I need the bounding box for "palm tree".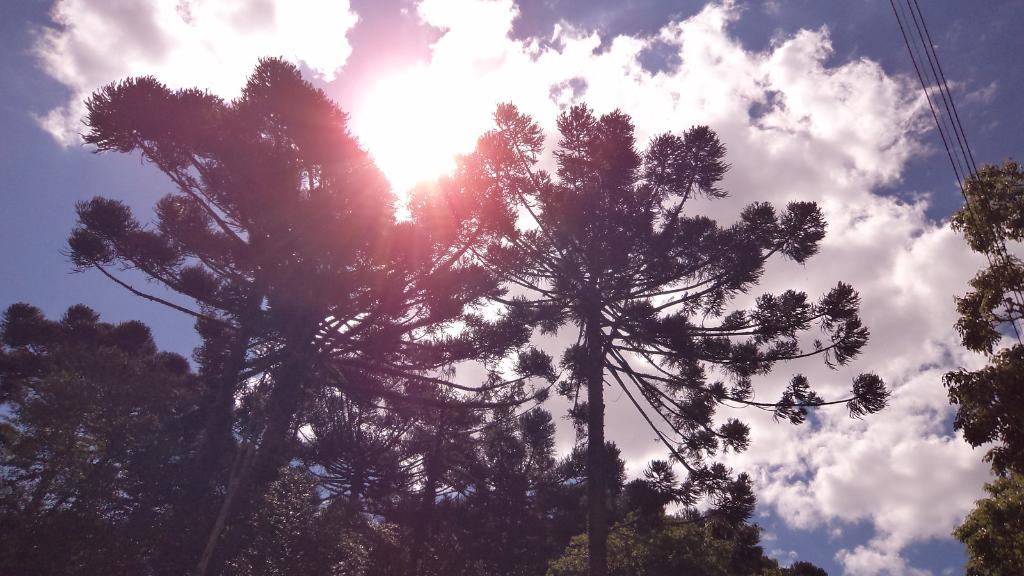
Here it is: {"left": 944, "top": 148, "right": 1023, "bottom": 573}.
